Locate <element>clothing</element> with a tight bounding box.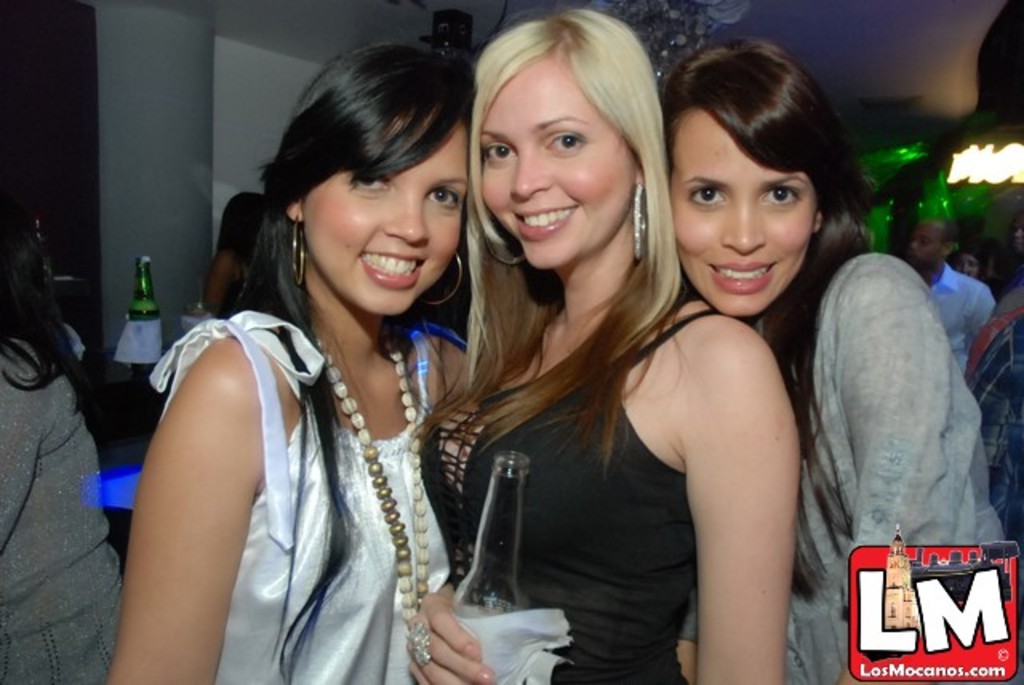
<region>163, 302, 461, 683</region>.
